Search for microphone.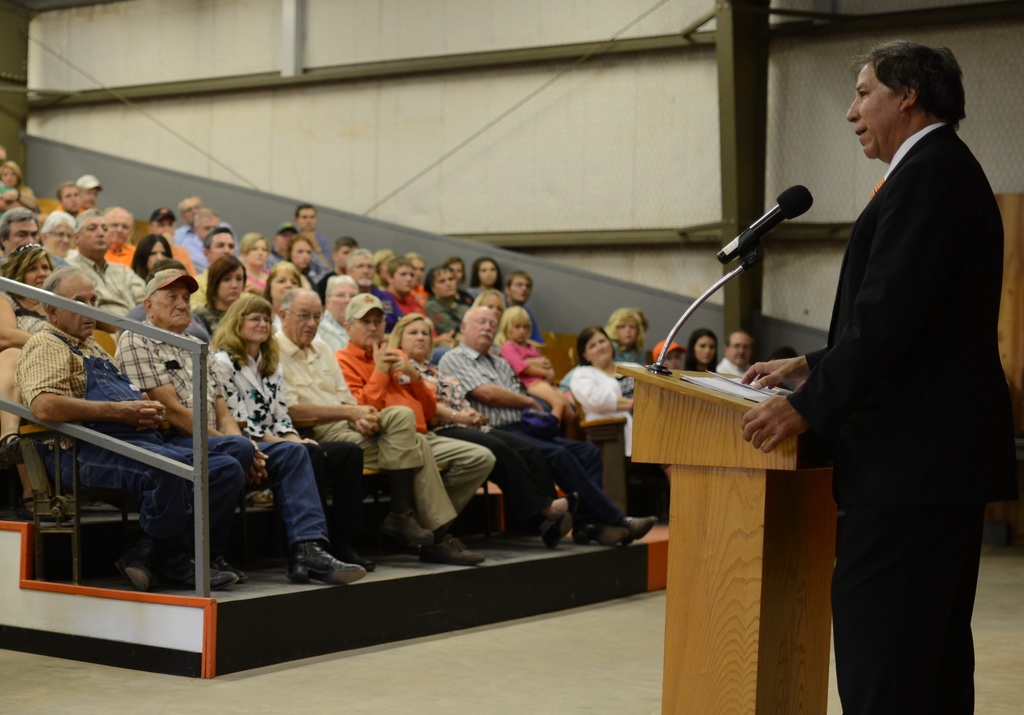
Found at locate(707, 176, 815, 268).
